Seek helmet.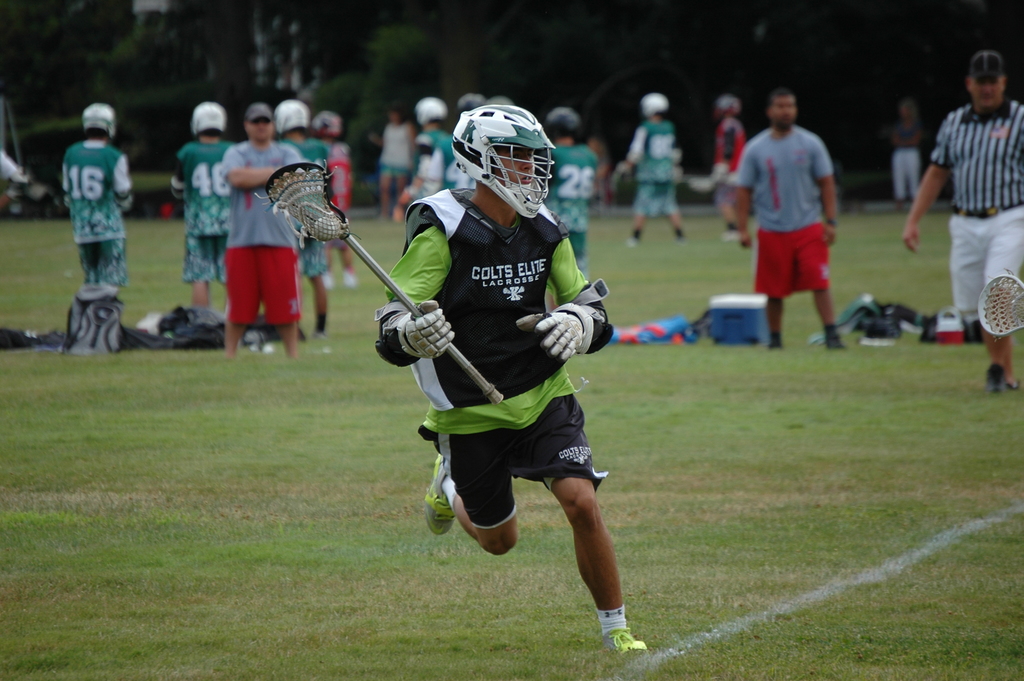
413:92:447:126.
